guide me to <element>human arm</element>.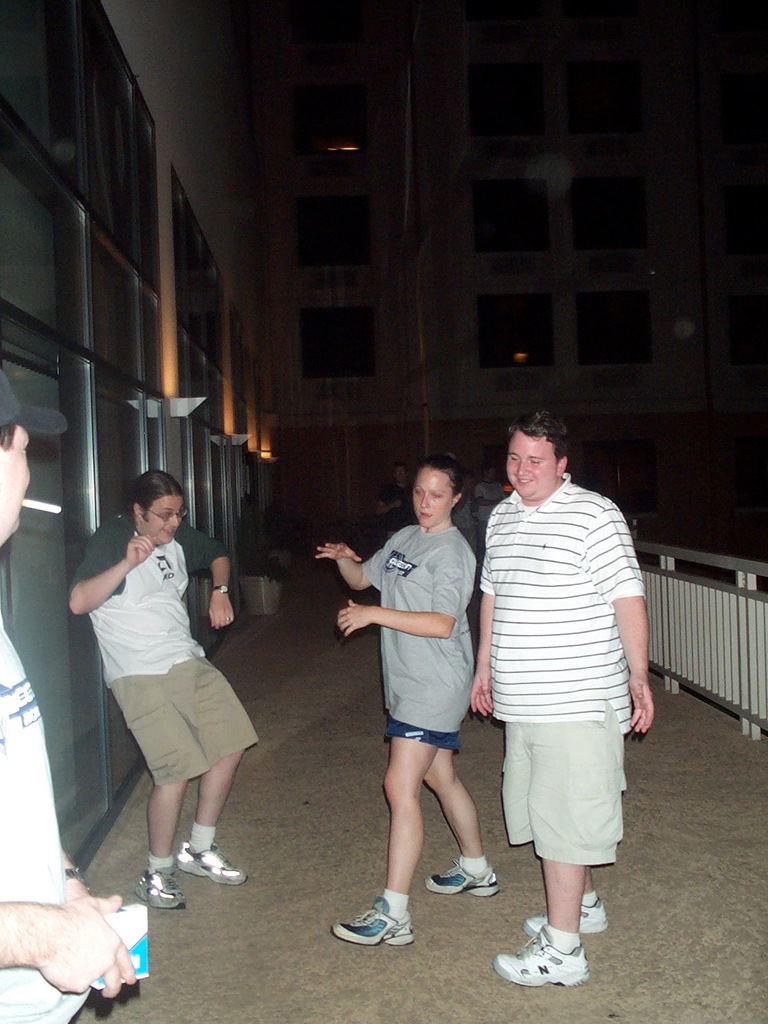
Guidance: [left=314, top=533, right=379, bottom=592].
